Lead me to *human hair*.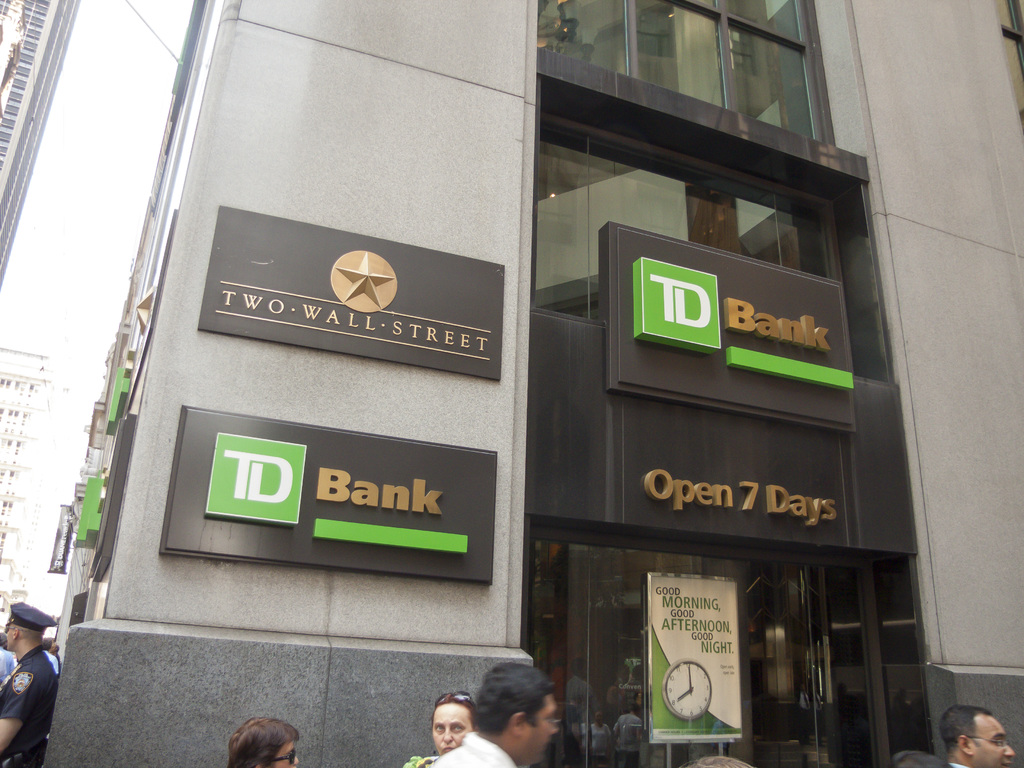
Lead to l=445, t=675, r=547, b=752.
